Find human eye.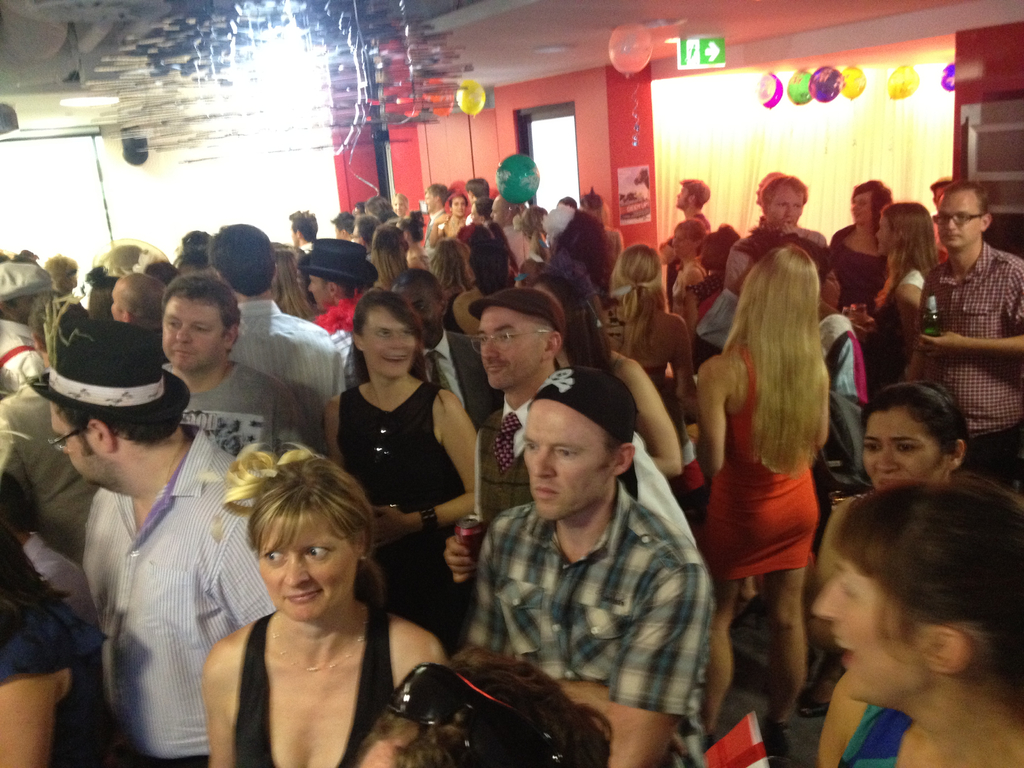
<region>260, 546, 284, 563</region>.
